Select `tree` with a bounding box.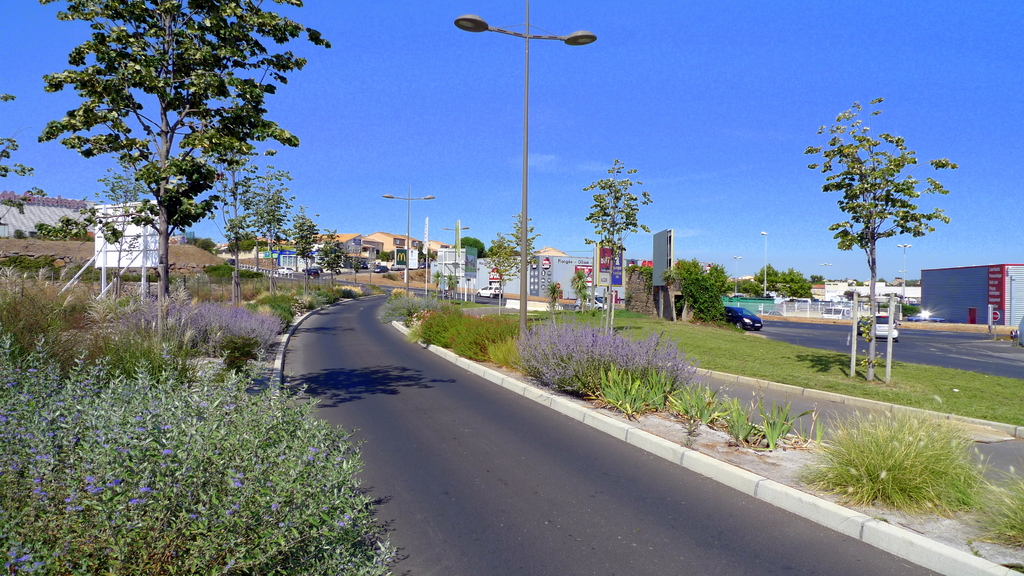
[0,86,47,225].
